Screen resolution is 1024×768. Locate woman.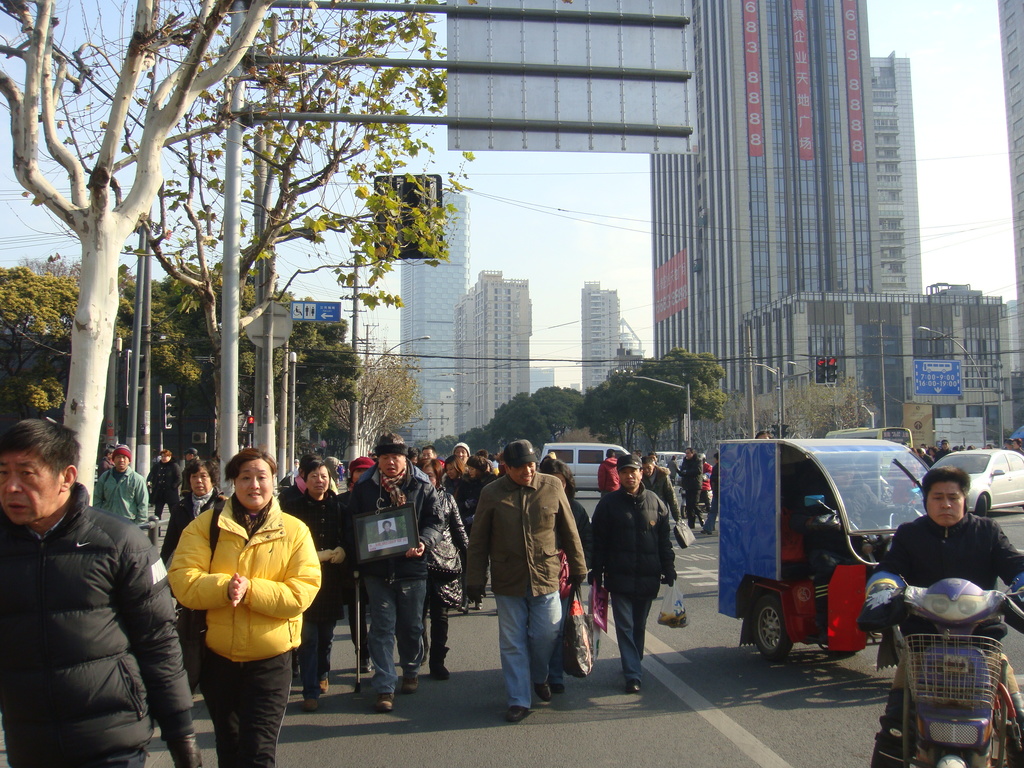
box(540, 458, 596, 697).
